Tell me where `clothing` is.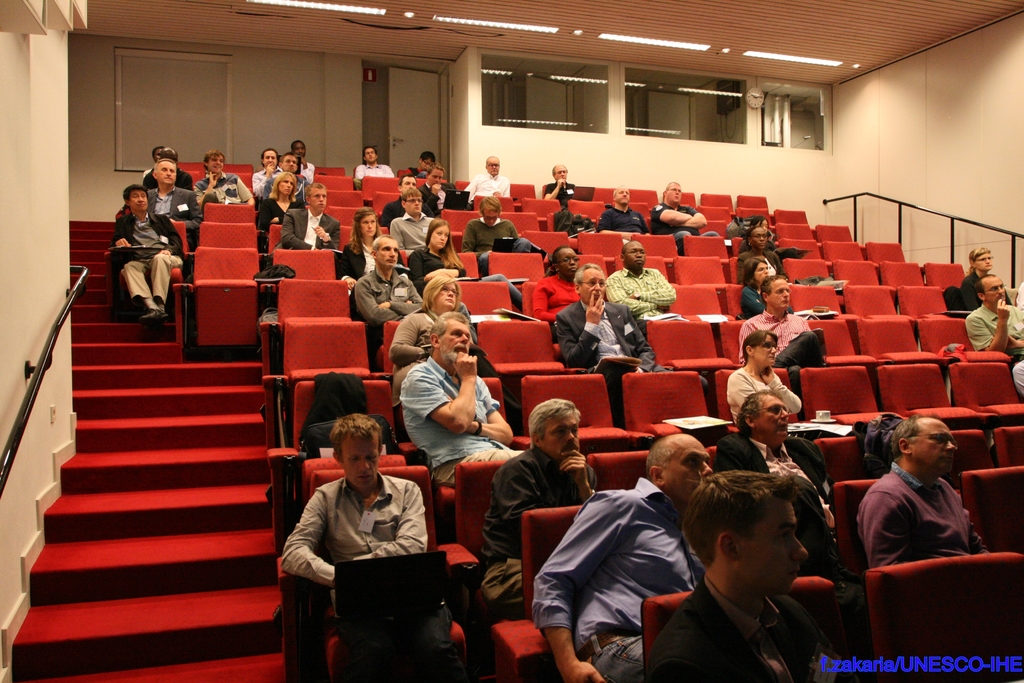
`clothing` is at [737, 249, 787, 283].
